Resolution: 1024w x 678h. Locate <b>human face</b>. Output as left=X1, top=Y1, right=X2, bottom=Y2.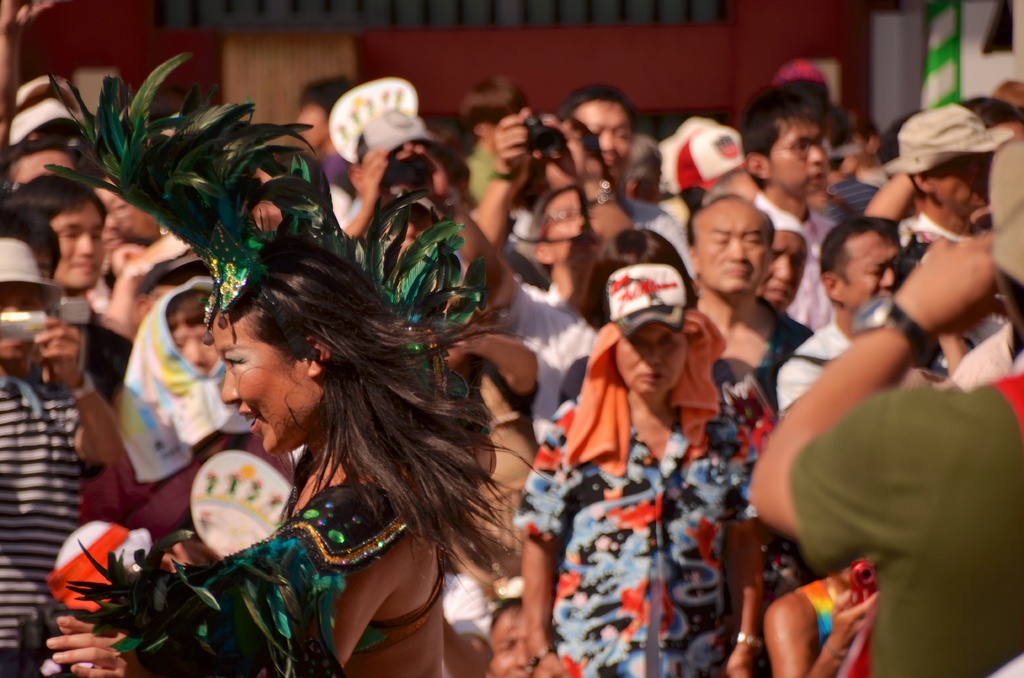
left=694, top=199, right=767, bottom=294.
